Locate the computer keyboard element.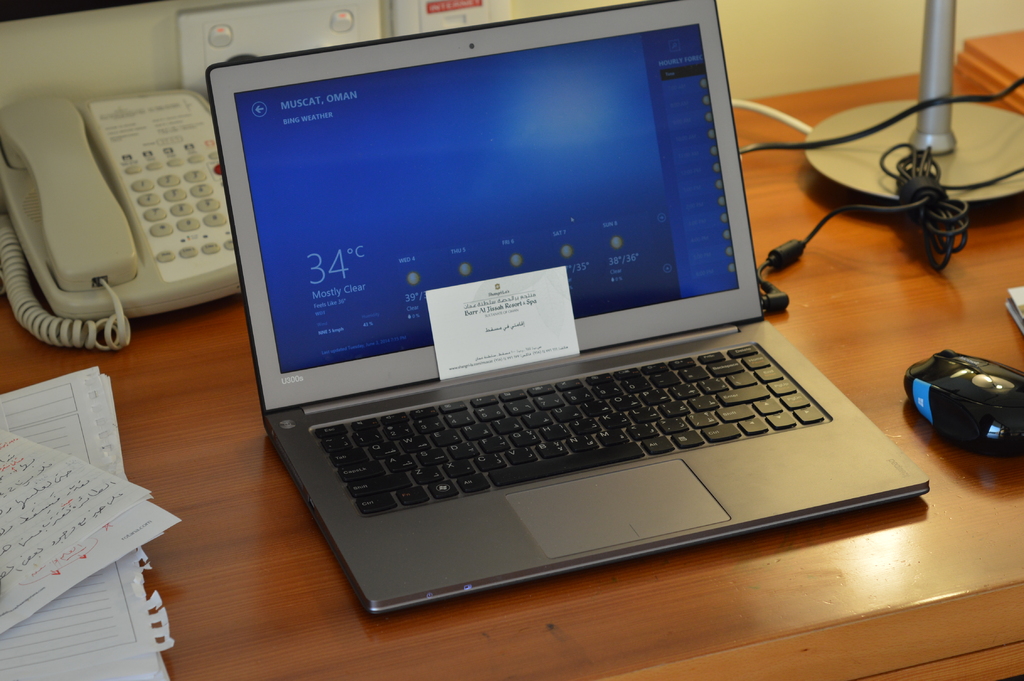
Element bbox: detection(311, 343, 828, 517).
